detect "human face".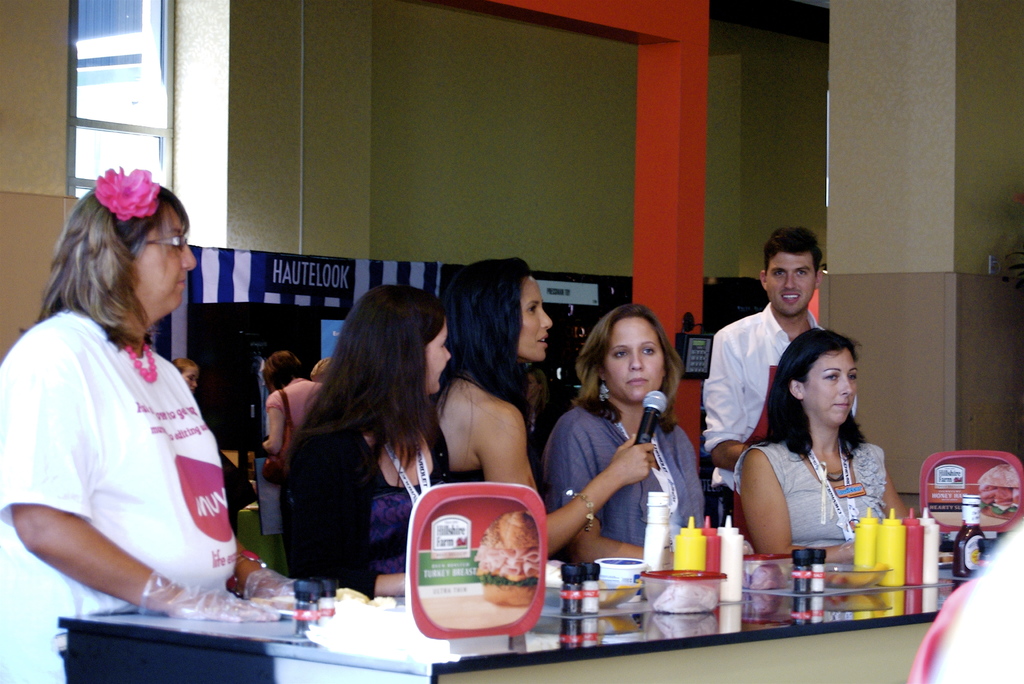
Detected at locate(181, 368, 199, 398).
